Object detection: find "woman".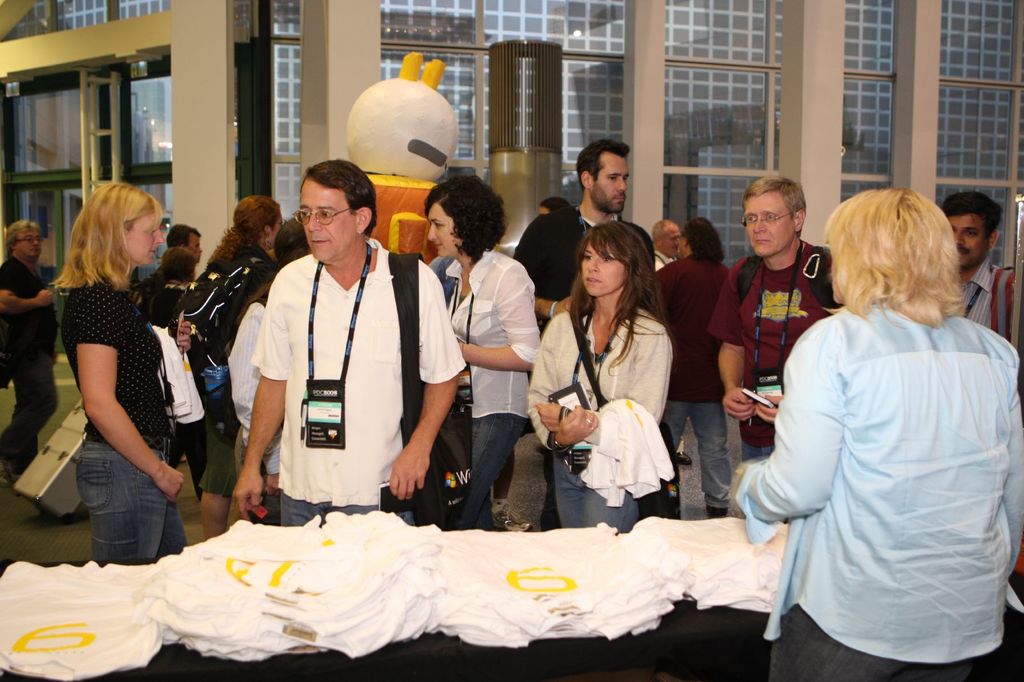
l=179, t=194, r=281, b=538.
